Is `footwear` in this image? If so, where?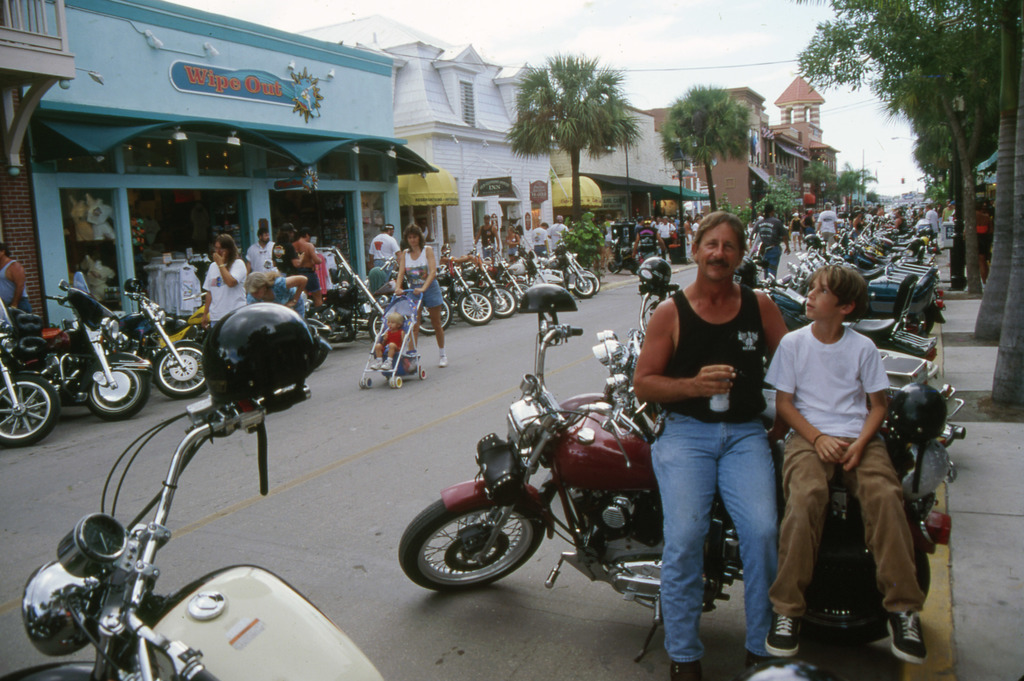
Yes, at <region>371, 358, 382, 374</region>.
